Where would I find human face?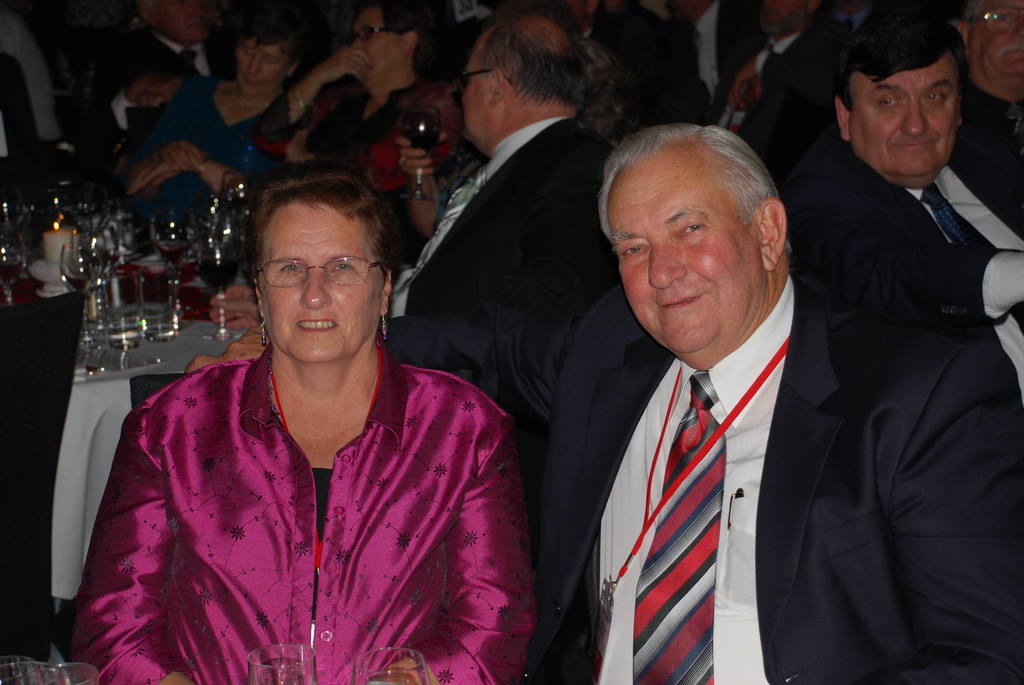
At rect(261, 189, 386, 366).
